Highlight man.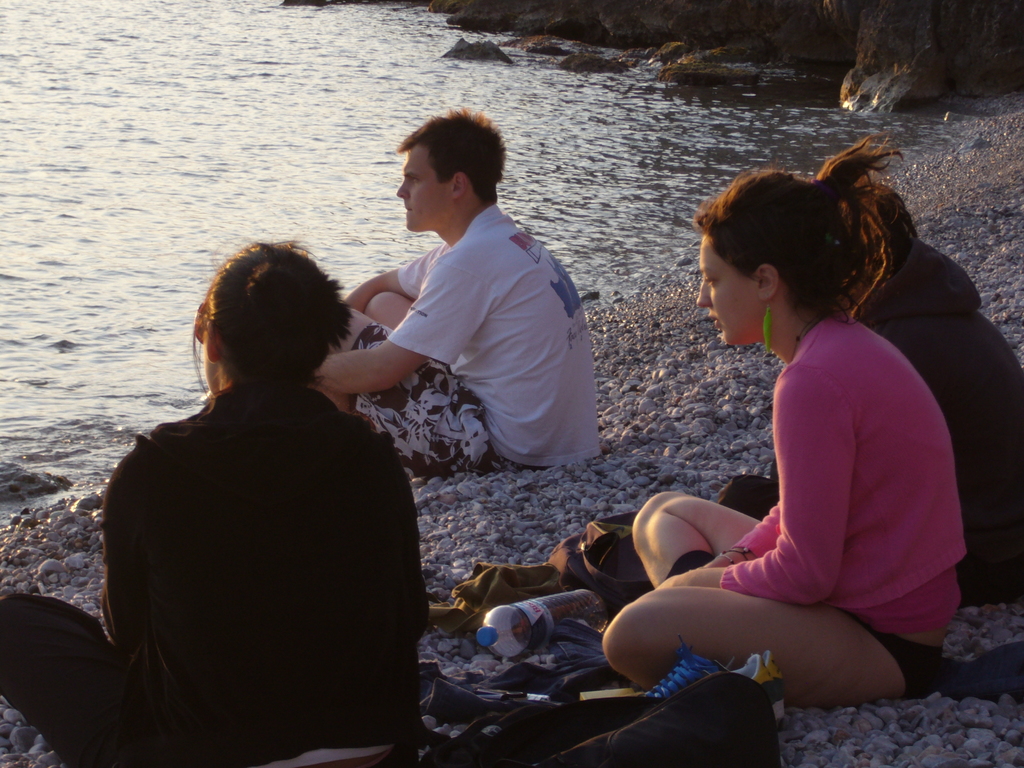
Highlighted region: 328,110,604,506.
